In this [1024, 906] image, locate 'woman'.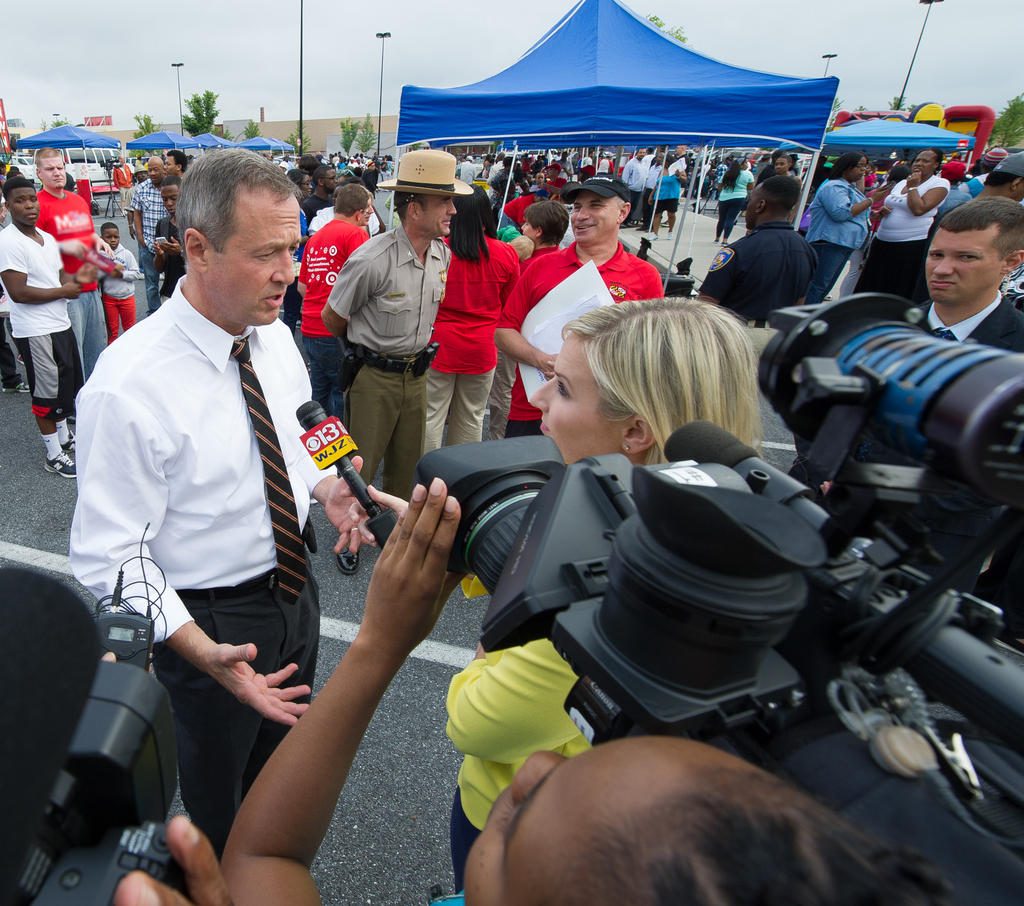
Bounding box: (515, 204, 570, 279).
